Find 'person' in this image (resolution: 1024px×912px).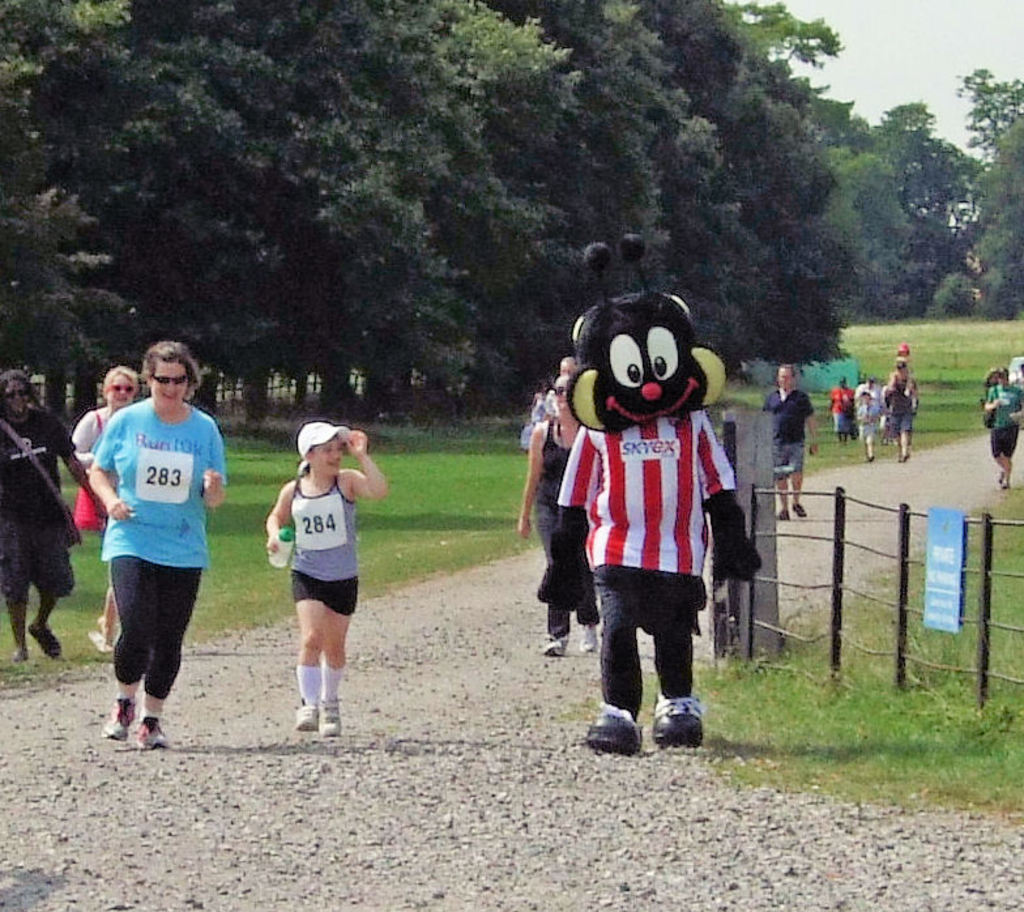
[260,421,384,736].
